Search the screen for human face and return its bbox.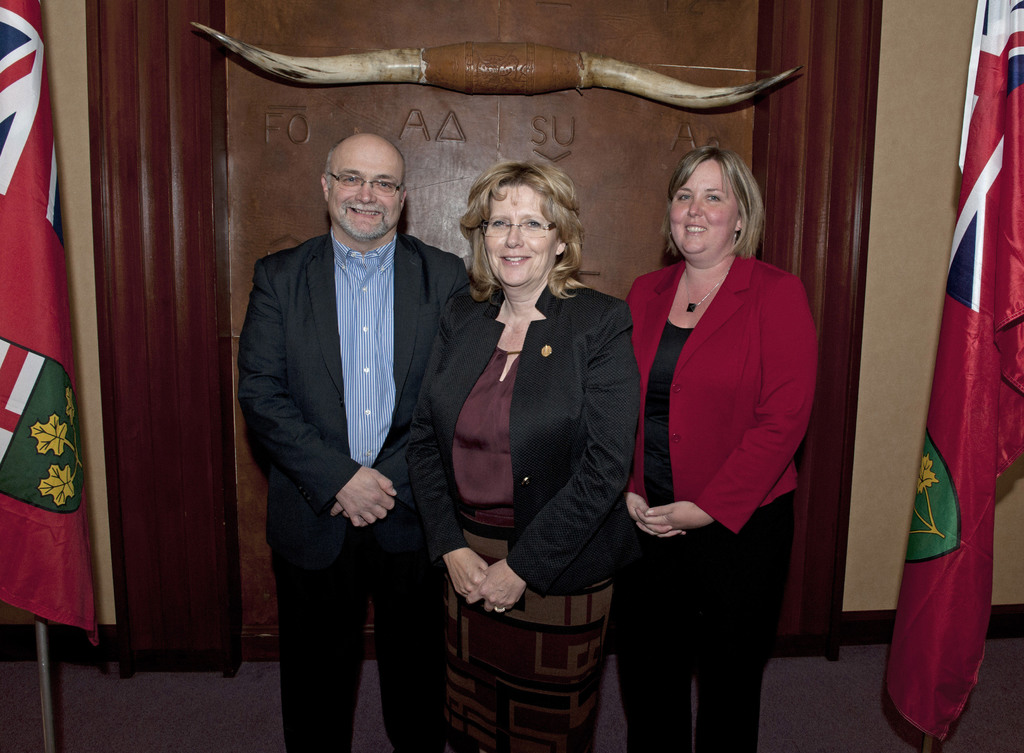
Found: (483,184,556,281).
